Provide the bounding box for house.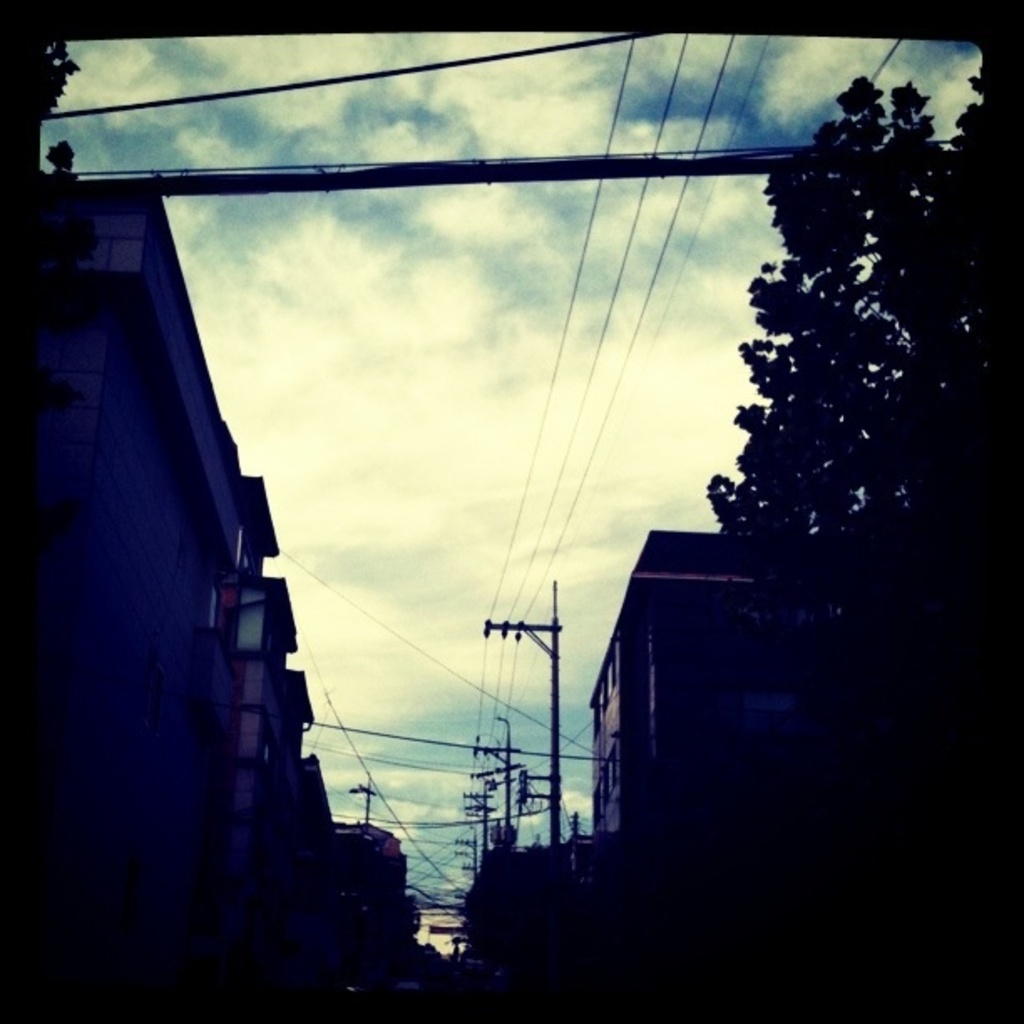
<bbox>457, 529, 867, 1022</bbox>.
